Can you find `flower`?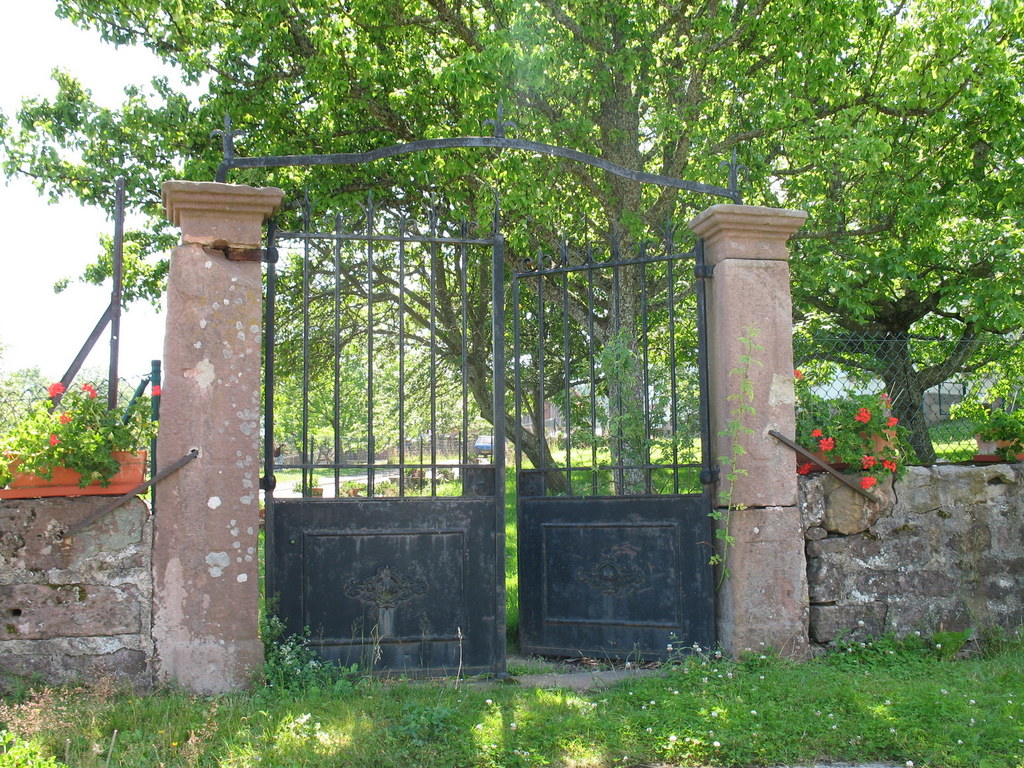
Yes, bounding box: 856/474/871/490.
